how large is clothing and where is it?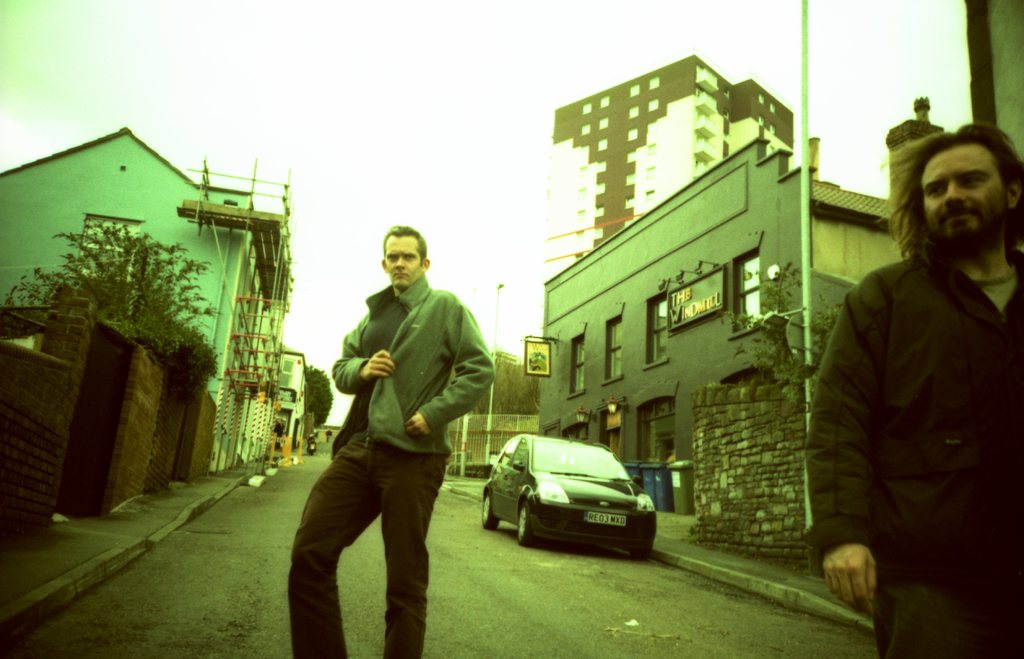
Bounding box: <bbox>845, 274, 1023, 633</bbox>.
